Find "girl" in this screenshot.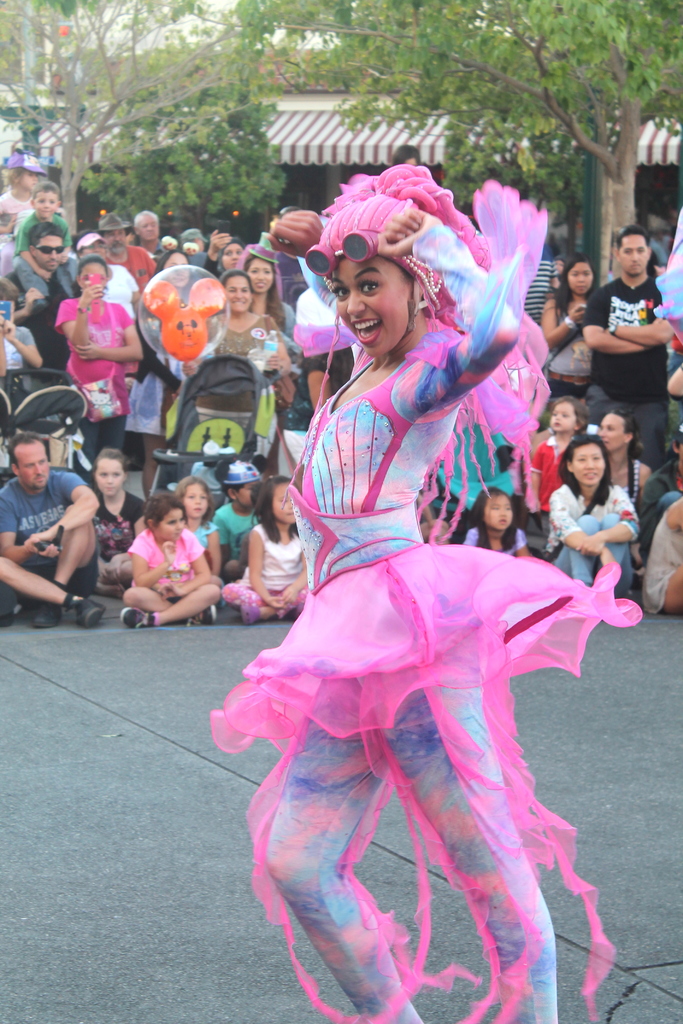
The bounding box for "girl" is Rect(172, 477, 227, 579).
